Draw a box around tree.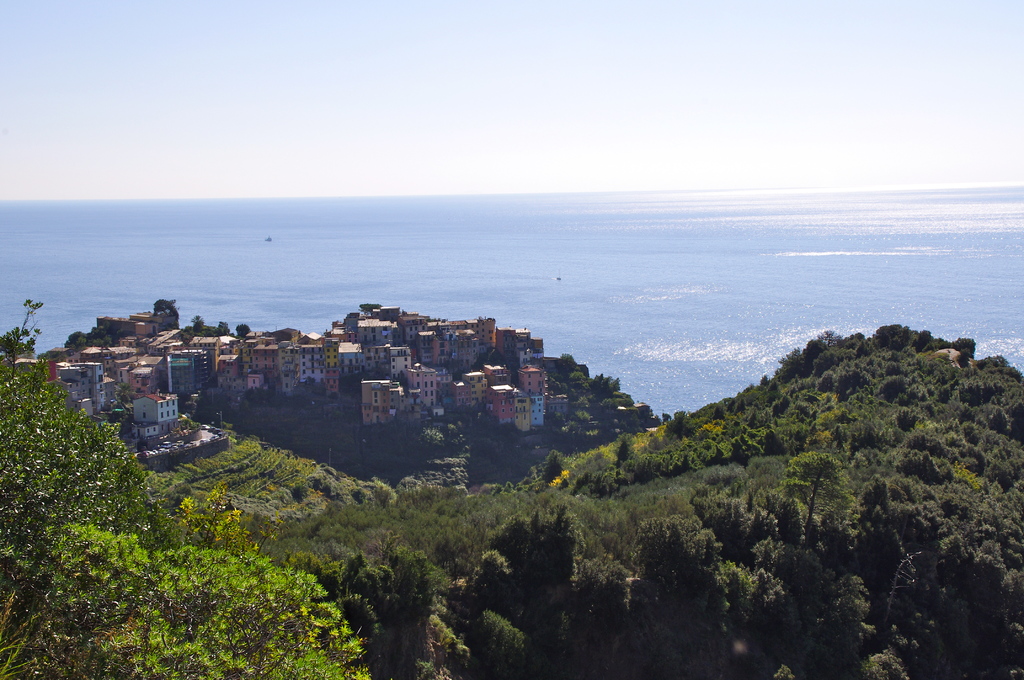
[660, 405, 726, 466].
